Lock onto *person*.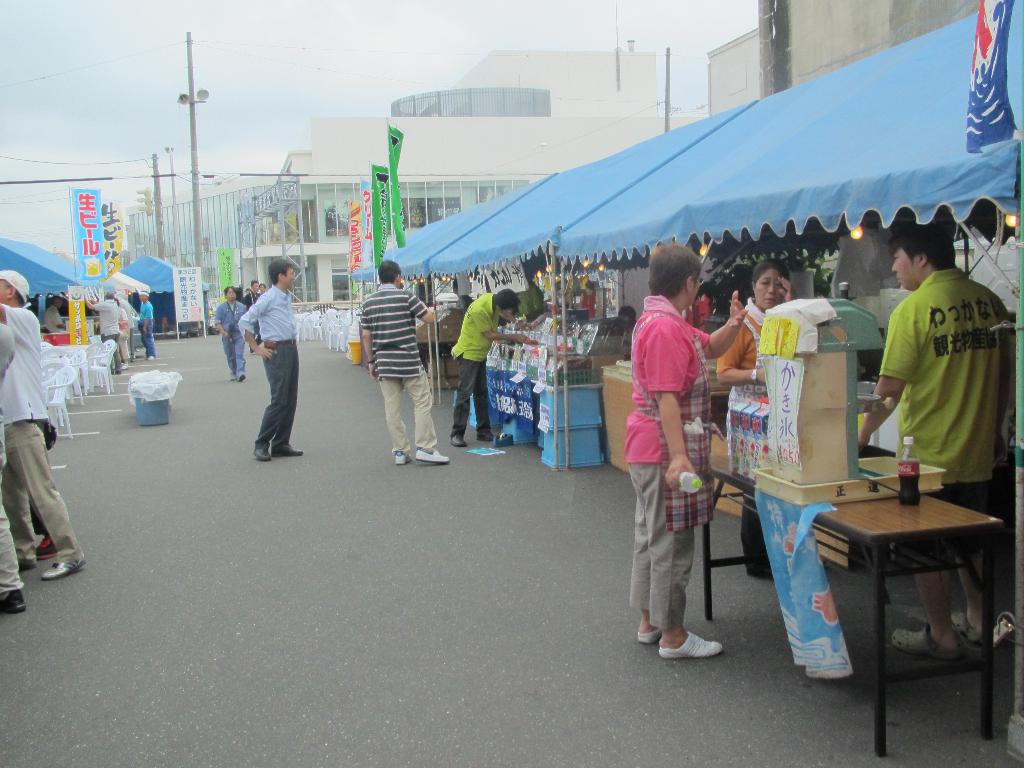
Locked: 84 291 122 372.
